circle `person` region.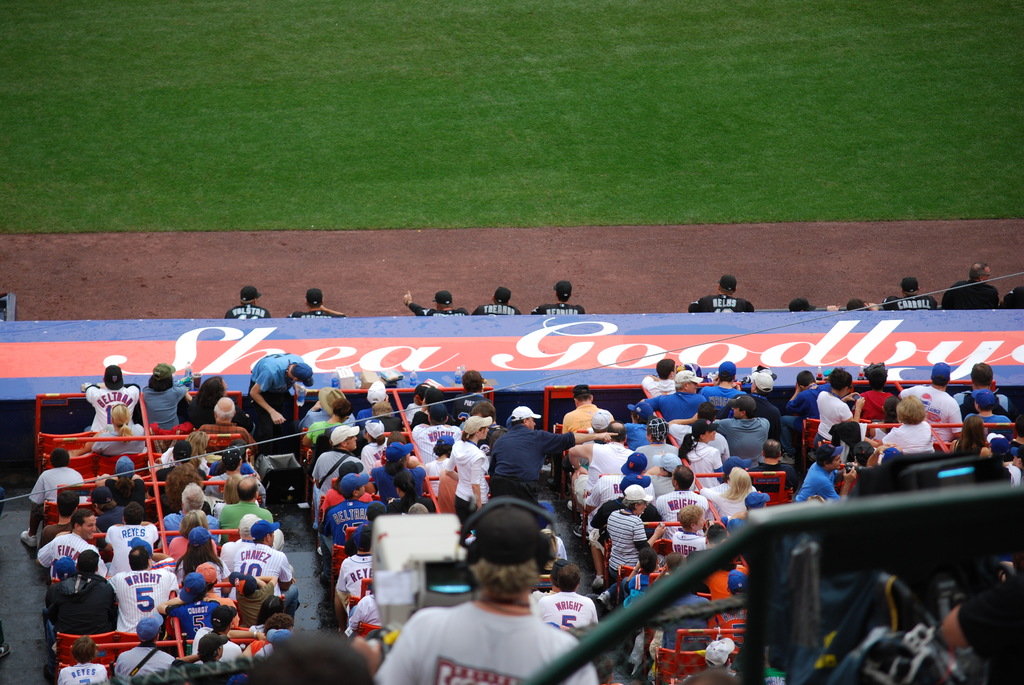
Region: box(863, 361, 896, 421).
